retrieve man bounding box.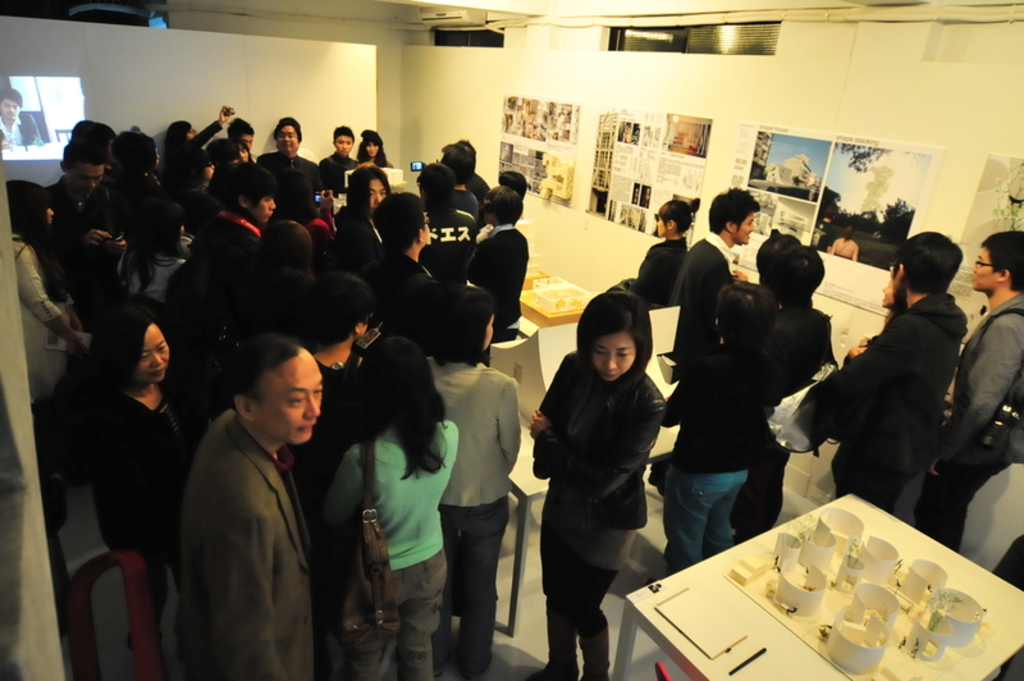
Bounding box: [37, 140, 131, 388].
